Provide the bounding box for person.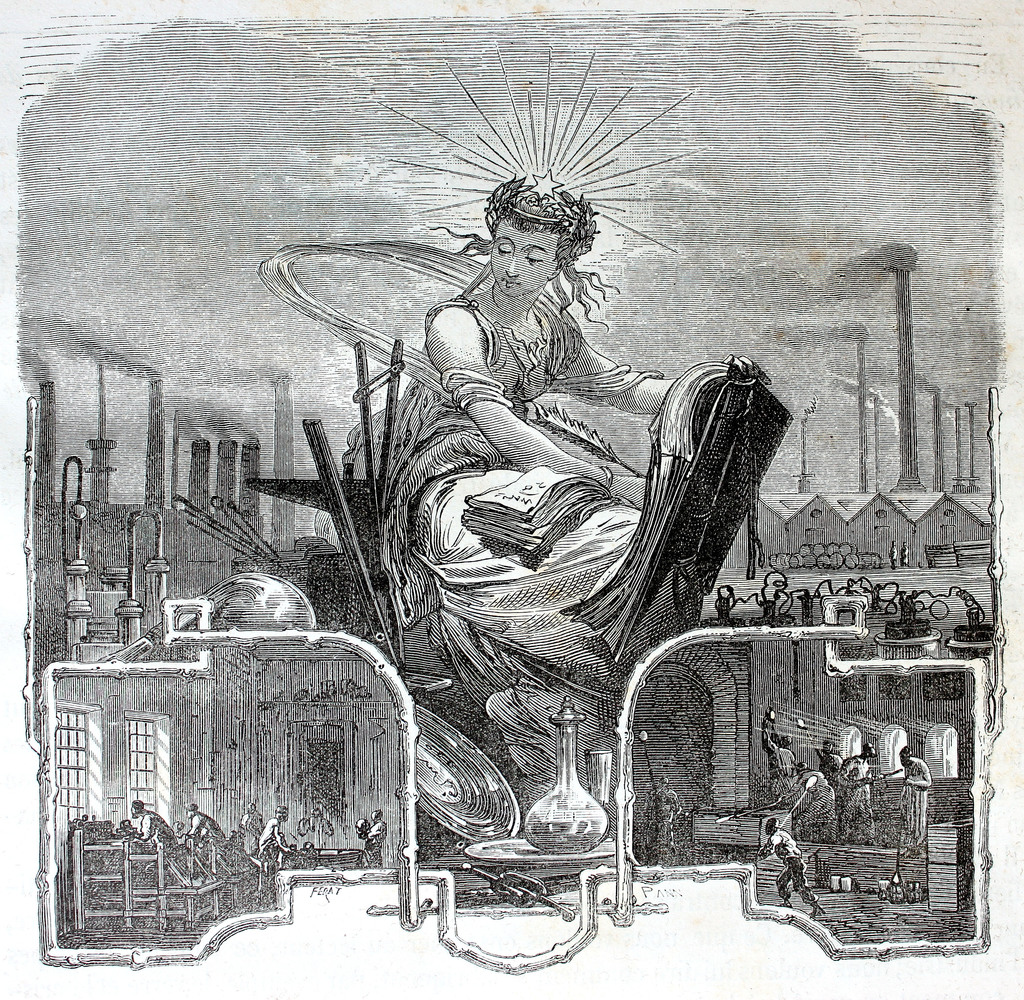
(x1=334, y1=167, x2=678, y2=771).
